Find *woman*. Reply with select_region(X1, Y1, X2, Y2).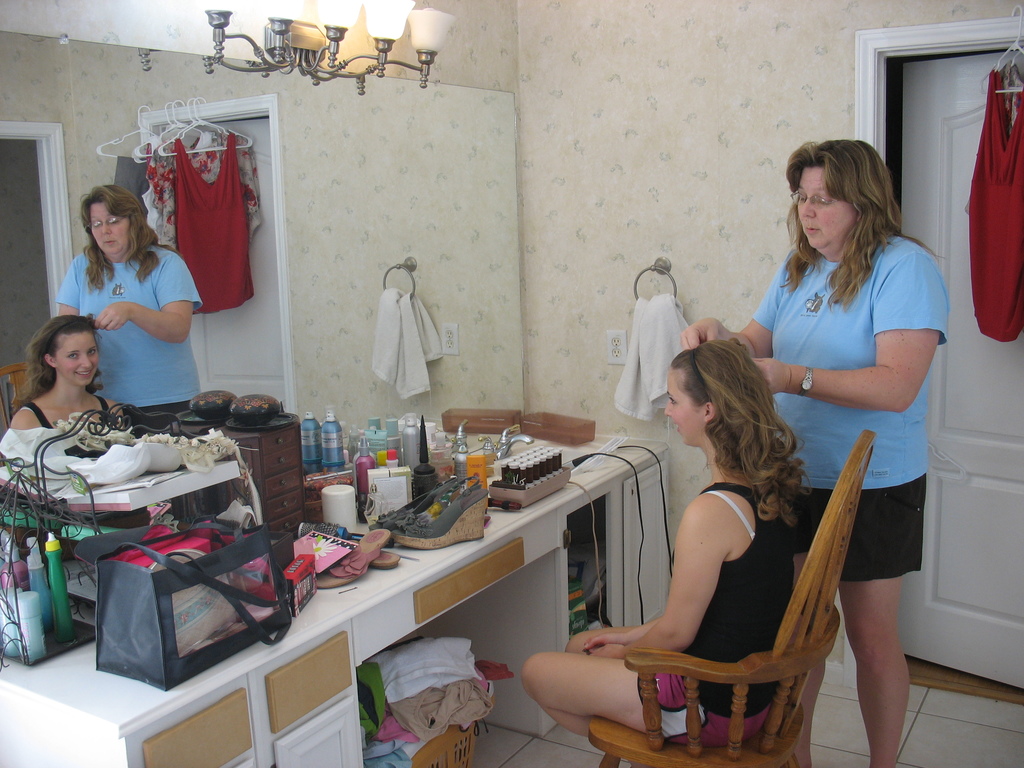
select_region(8, 312, 122, 435).
